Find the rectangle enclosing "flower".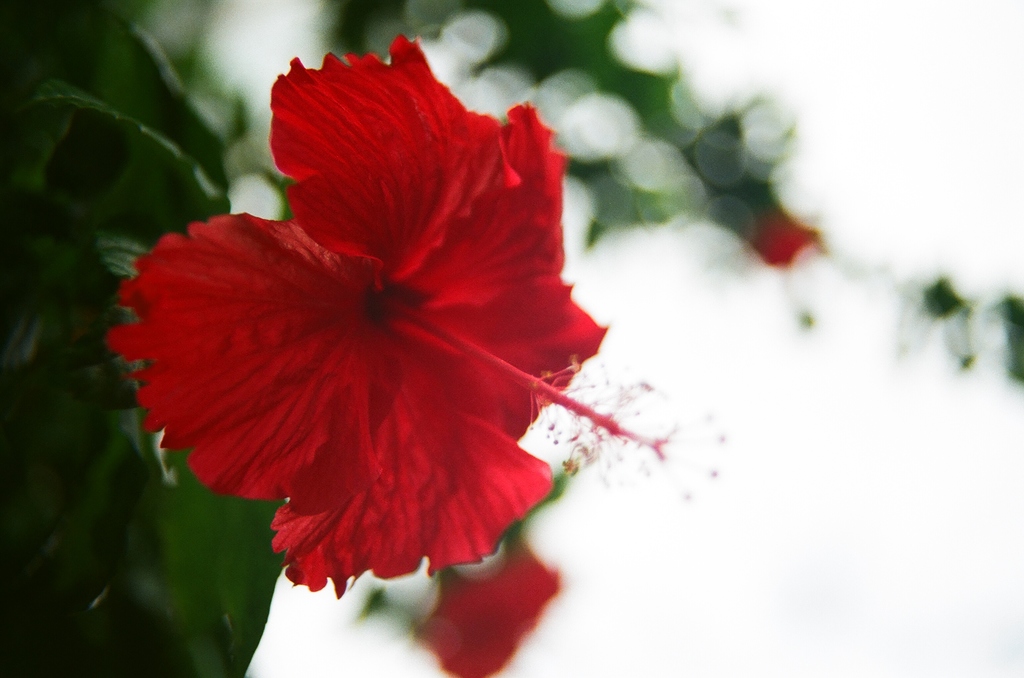
[x1=108, y1=29, x2=729, y2=597].
